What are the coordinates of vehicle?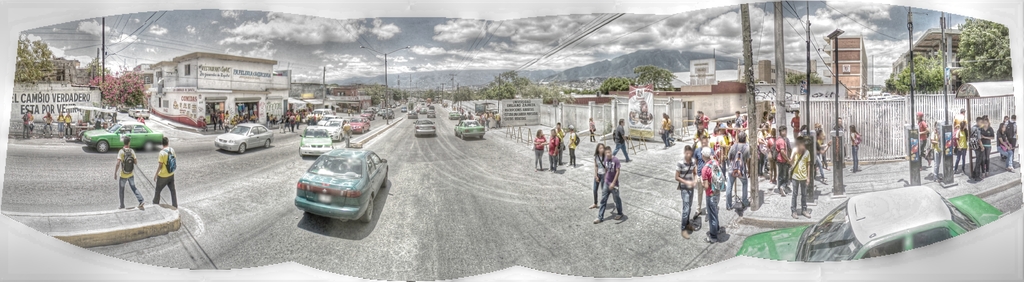
[212, 115, 278, 156].
